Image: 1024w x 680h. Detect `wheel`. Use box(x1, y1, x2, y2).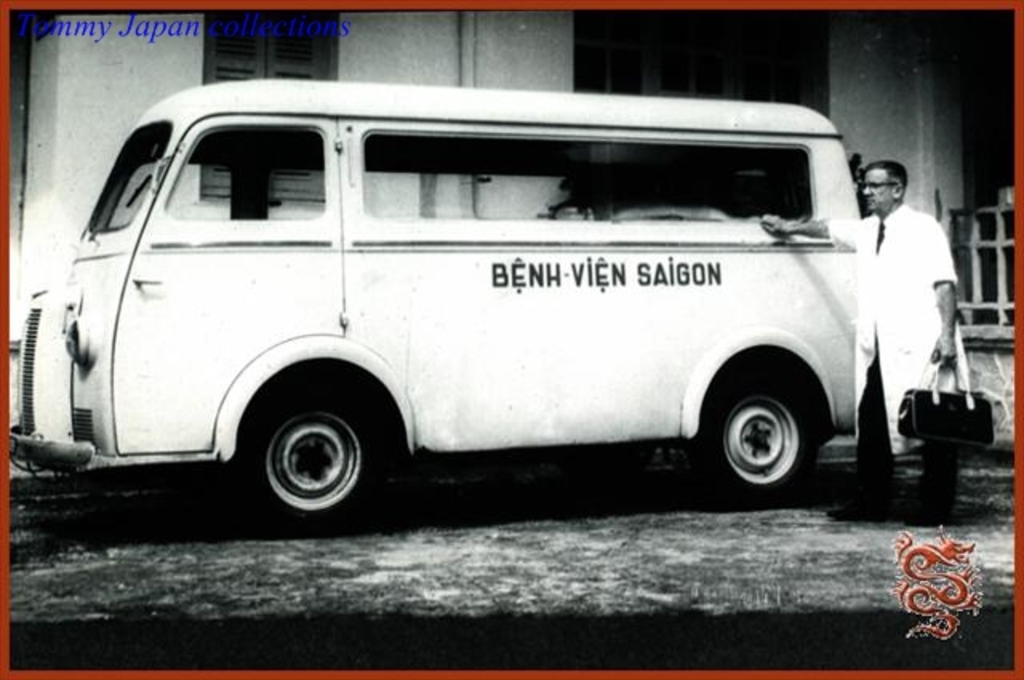
box(690, 378, 826, 509).
